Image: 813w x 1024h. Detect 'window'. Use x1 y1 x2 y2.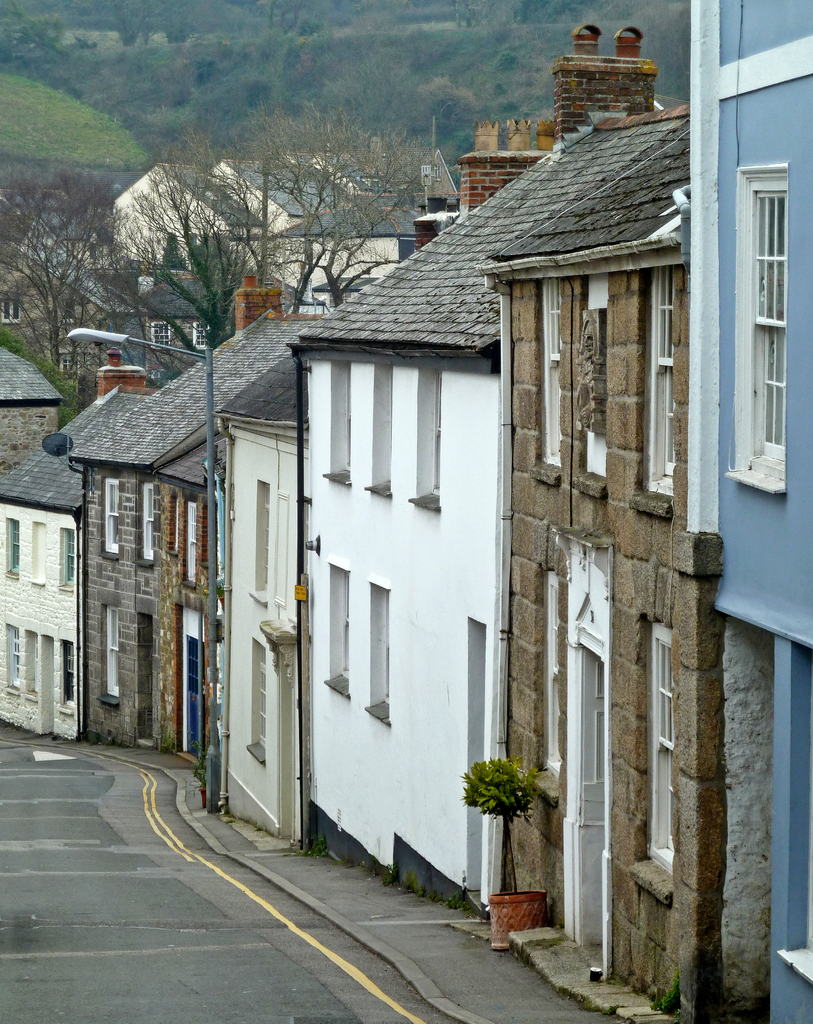
7 515 18 578.
